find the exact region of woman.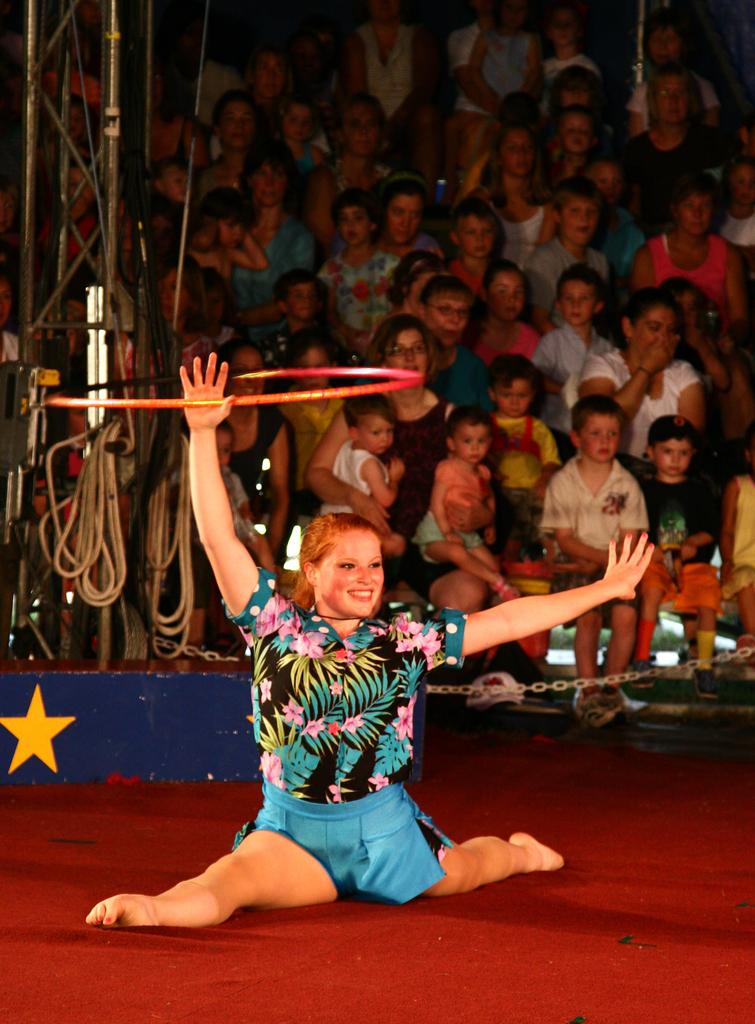
Exact region: (left=218, top=144, right=321, bottom=366).
